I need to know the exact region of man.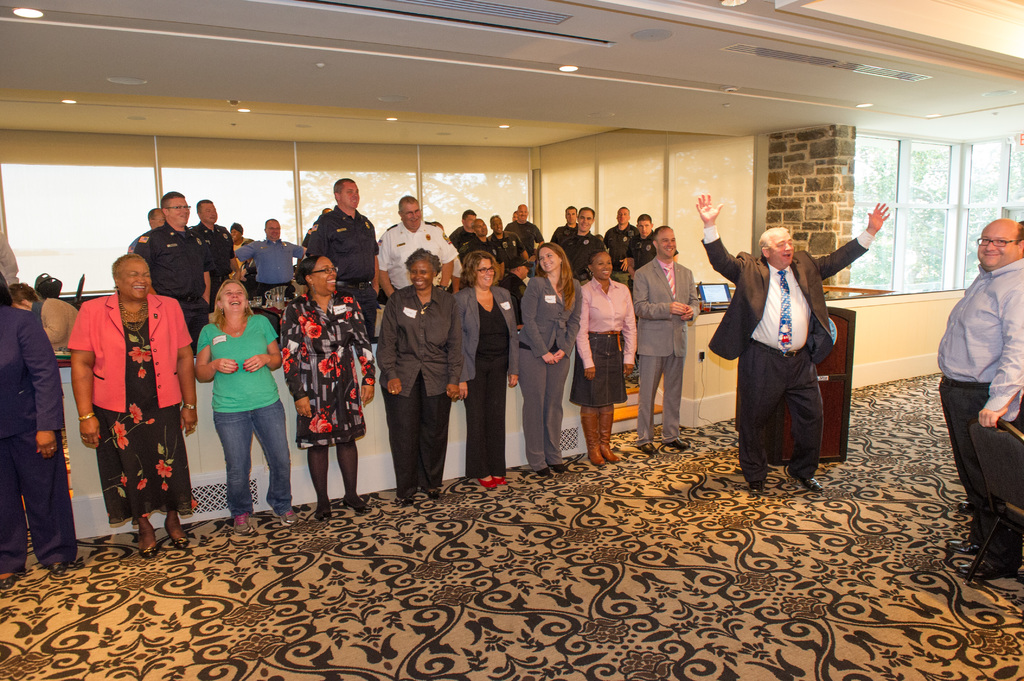
Region: select_region(131, 189, 215, 352).
